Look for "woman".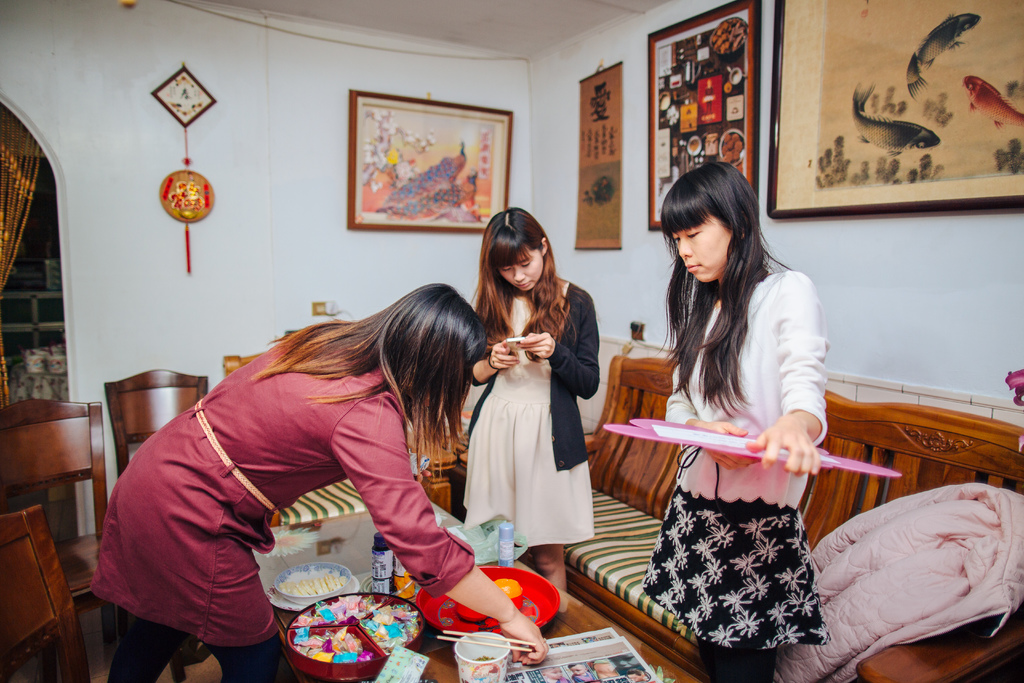
Found: 87, 283, 553, 682.
